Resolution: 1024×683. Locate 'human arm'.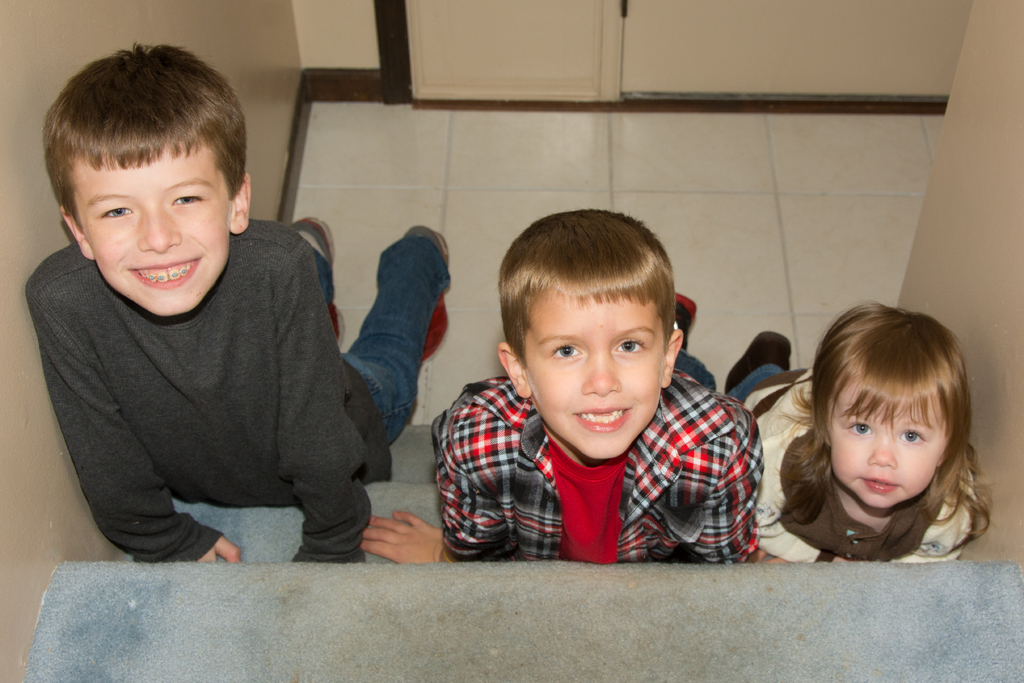
box(29, 282, 240, 564).
